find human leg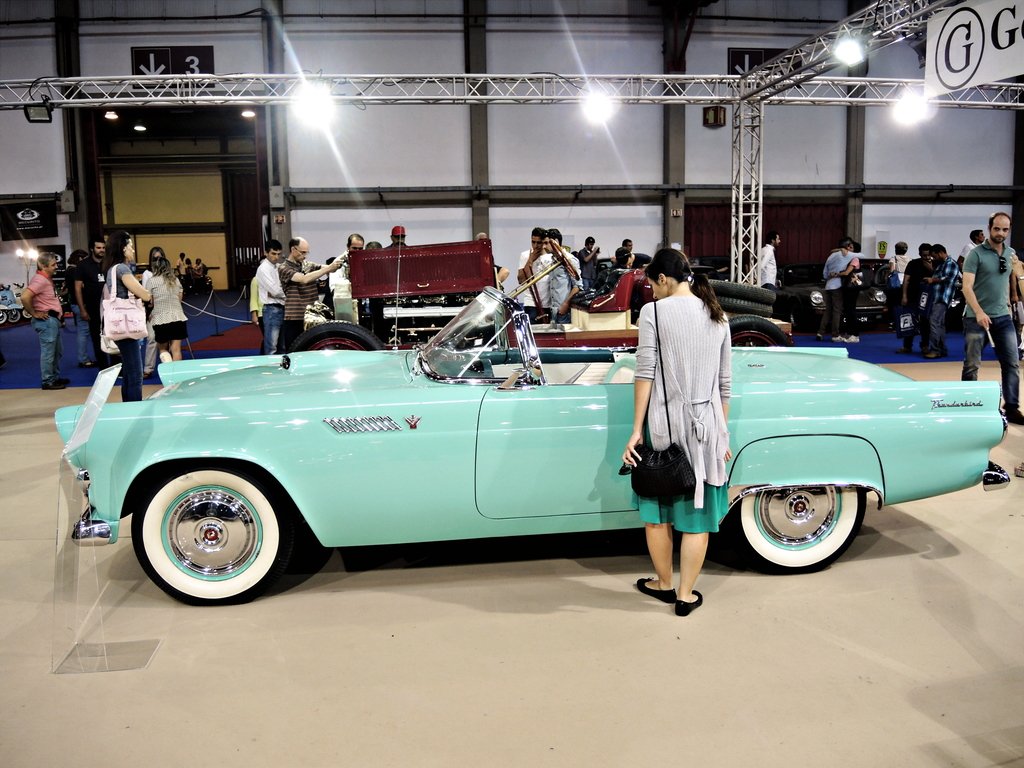
select_region(636, 414, 673, 607)
